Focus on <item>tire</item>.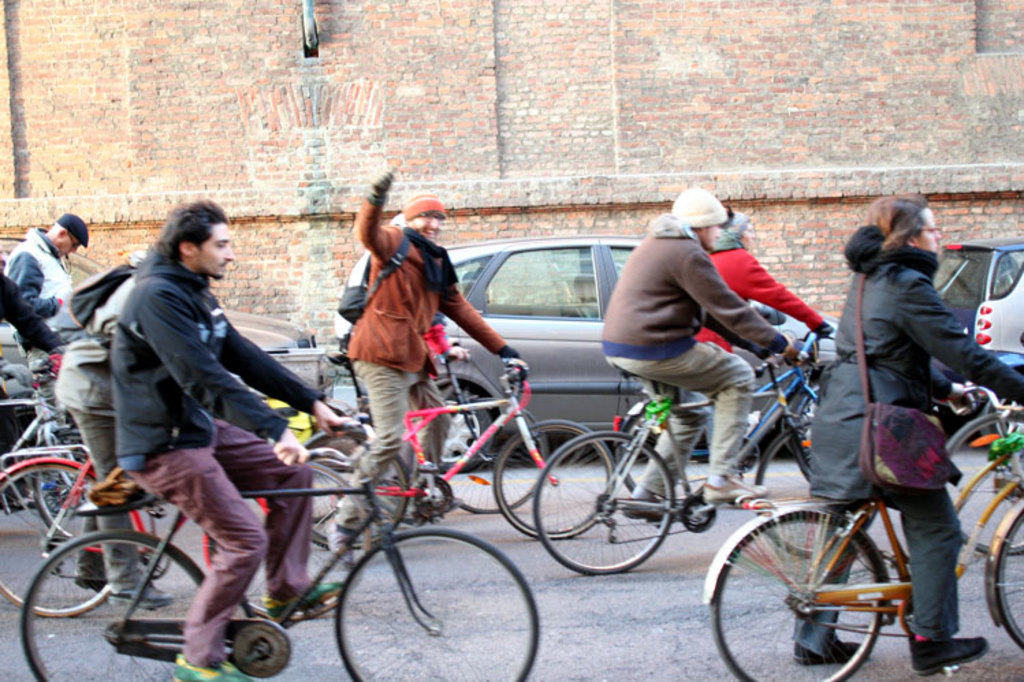
Focused at <bbox>416, 399, 545, 514</bbox>.
